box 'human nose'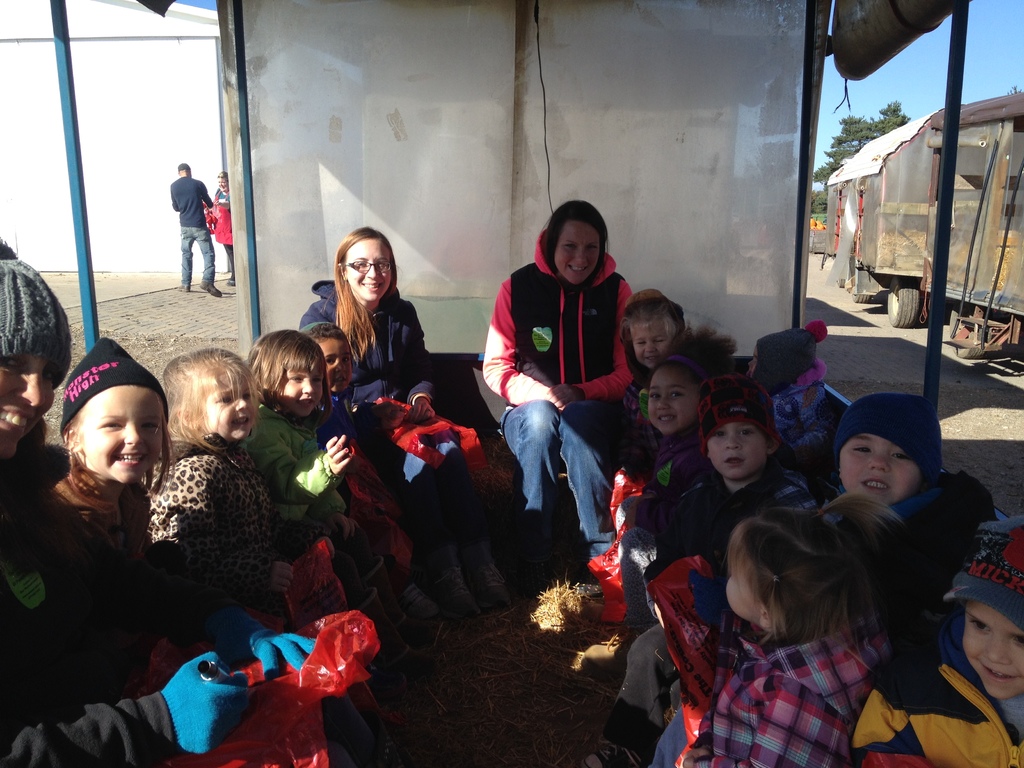
crop(723, 433, 744, 447)
